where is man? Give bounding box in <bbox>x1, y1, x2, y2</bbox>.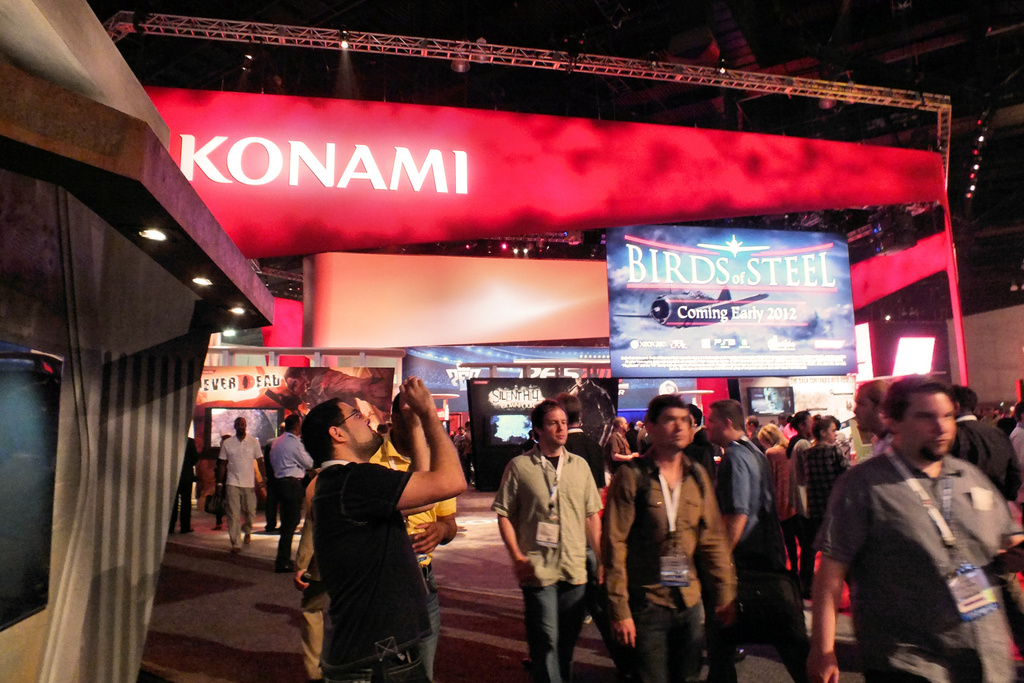
<bbox>701, 400, 770, 654</bbox>.
